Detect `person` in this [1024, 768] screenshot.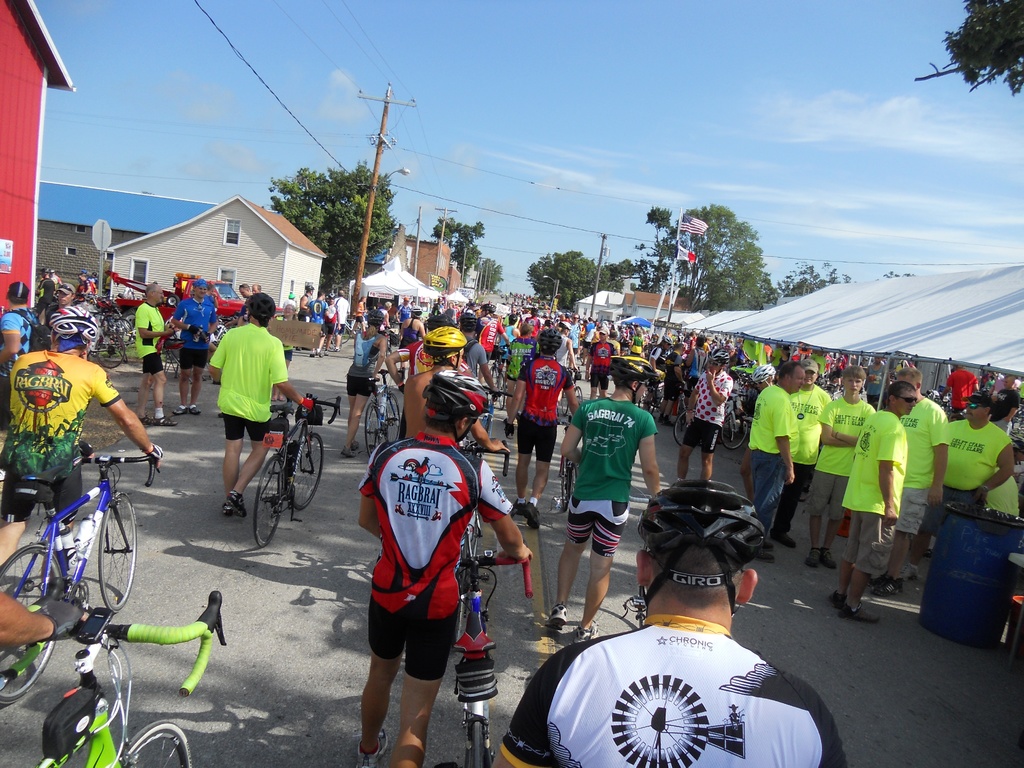
Detection: [2, 300, 159, 592].
